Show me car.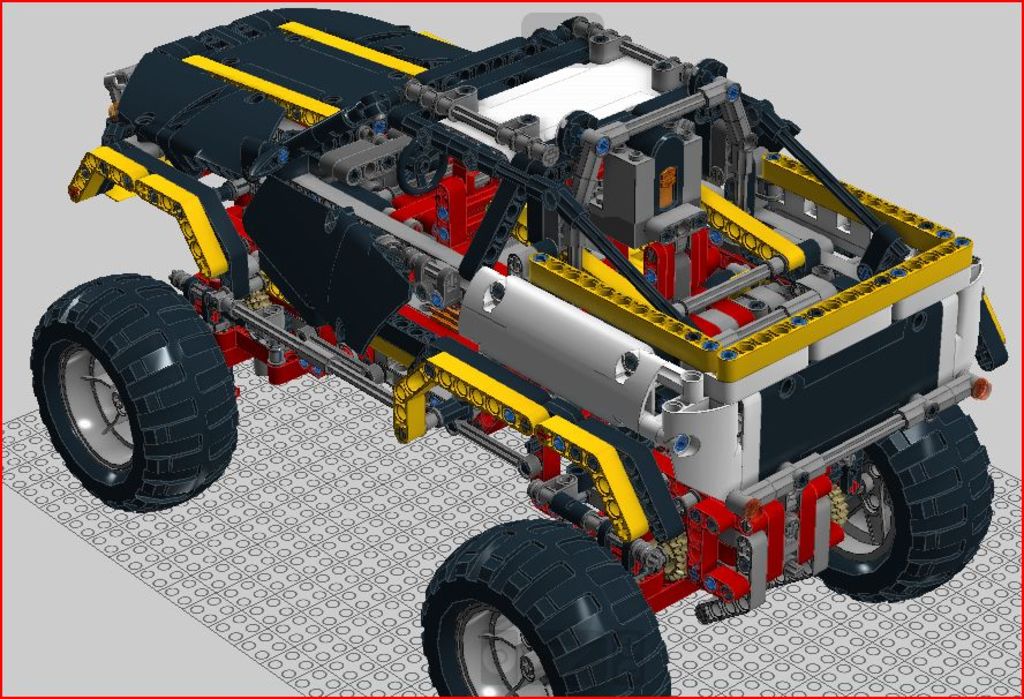
car is here: rect(24, 0, 1023, 698).
